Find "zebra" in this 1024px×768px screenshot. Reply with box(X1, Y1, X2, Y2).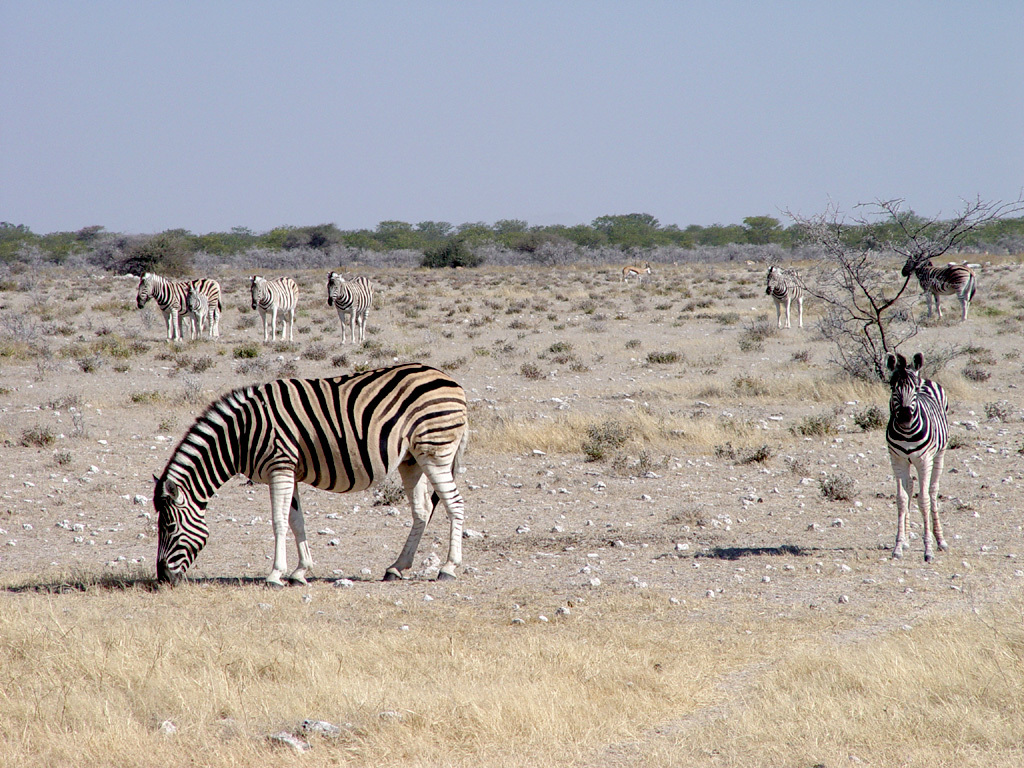
box(895, 249, 977, 319).
